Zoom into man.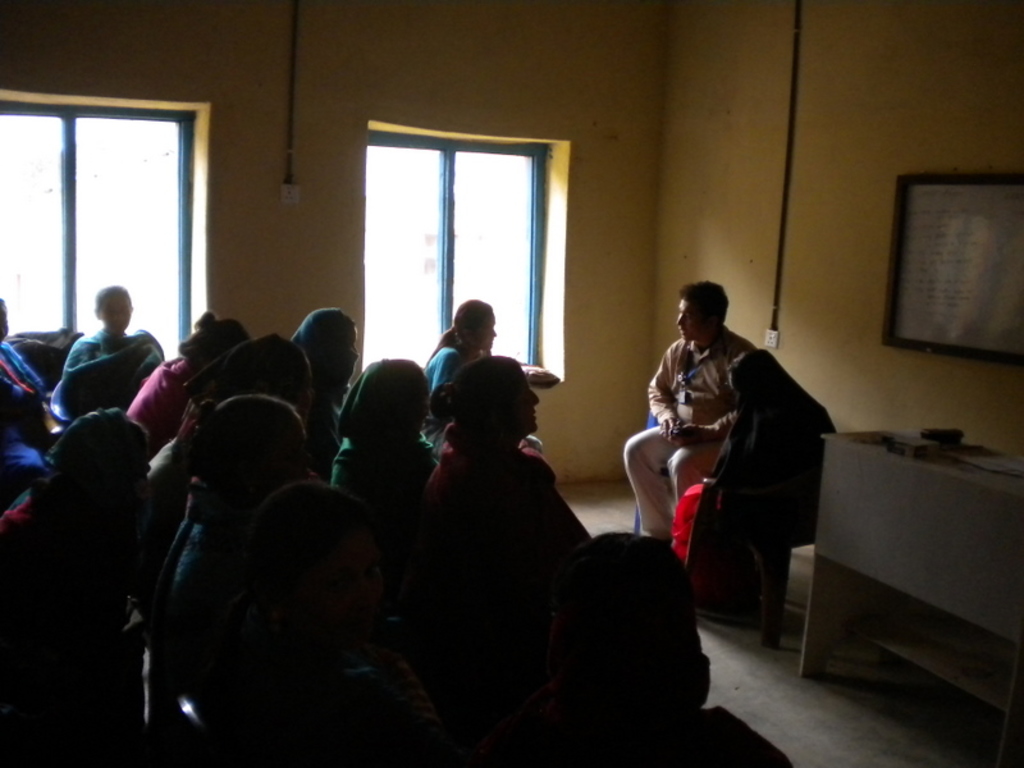
Zoom target: x1=618, y1=278, x2=796, y2=600.
